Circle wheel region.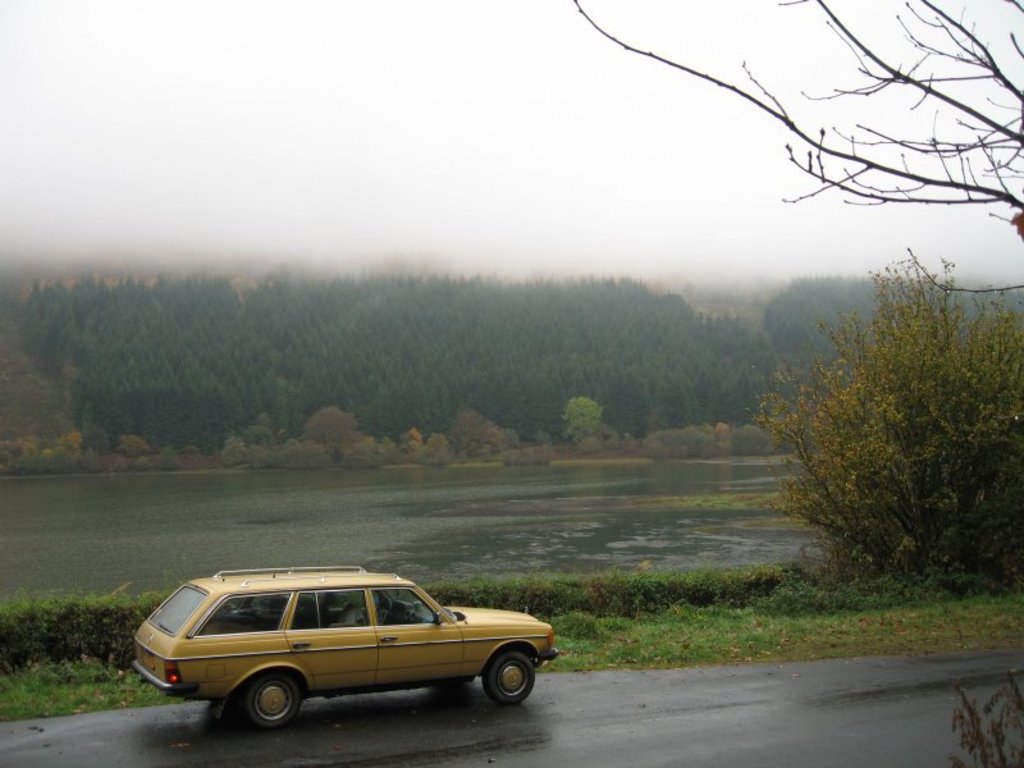
Region: box=[227, 666, 306, 722].
